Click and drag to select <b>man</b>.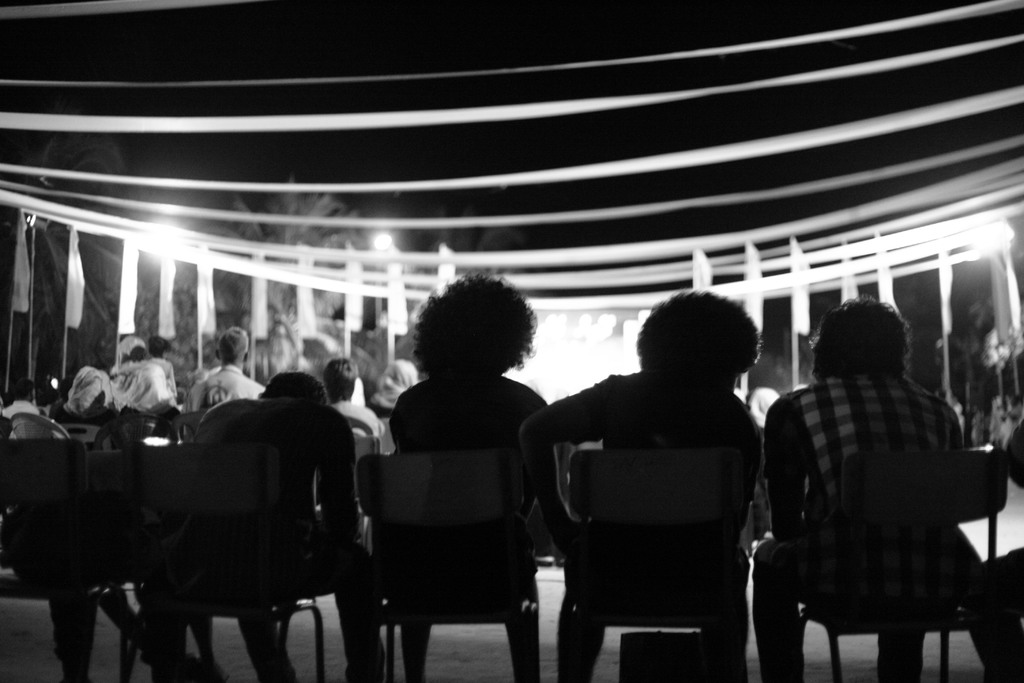
Selection: 383 268 551 568.
